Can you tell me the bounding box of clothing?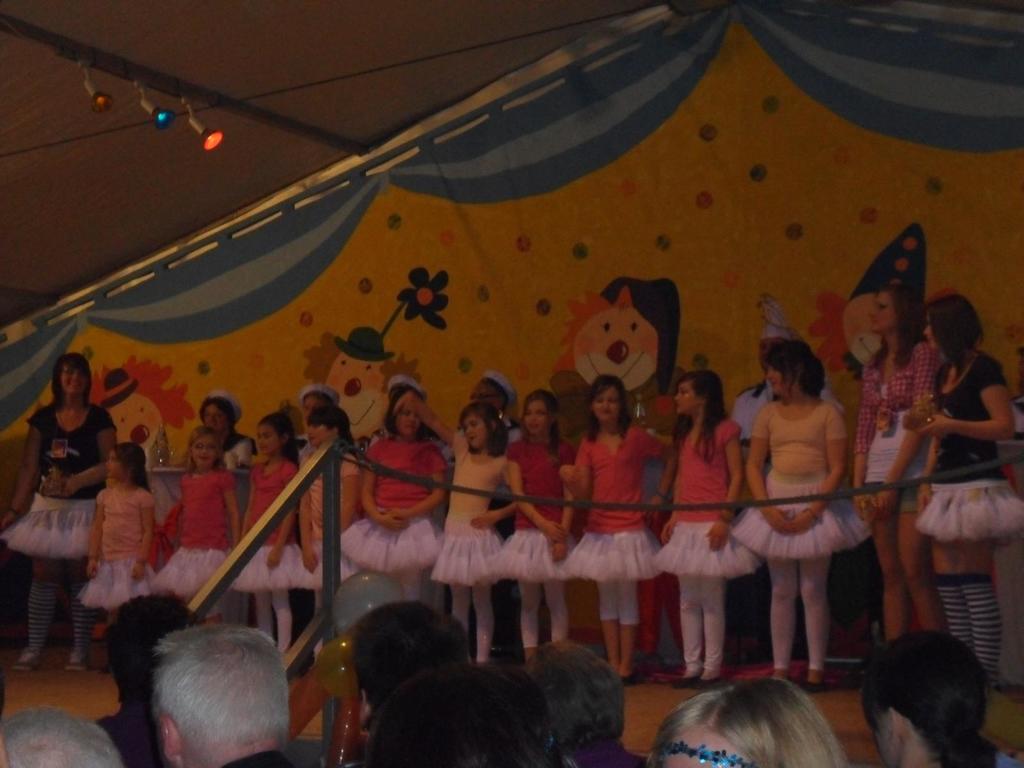
l=69, t=483, r=157, b=606.
